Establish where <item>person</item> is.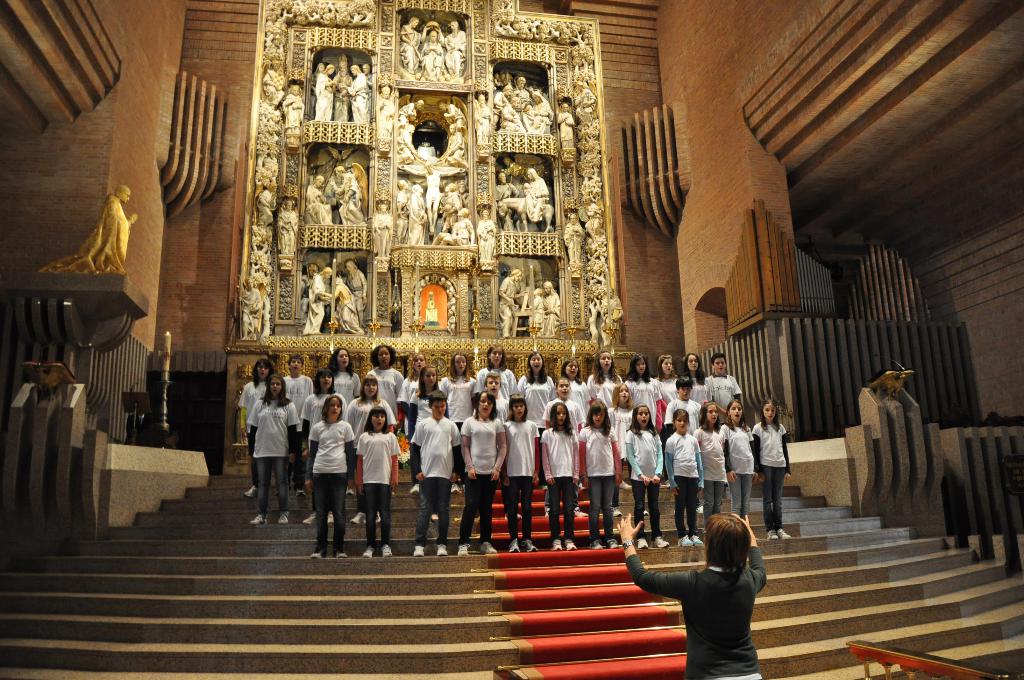
Established at bbox=(575, 398, 619, 551).
